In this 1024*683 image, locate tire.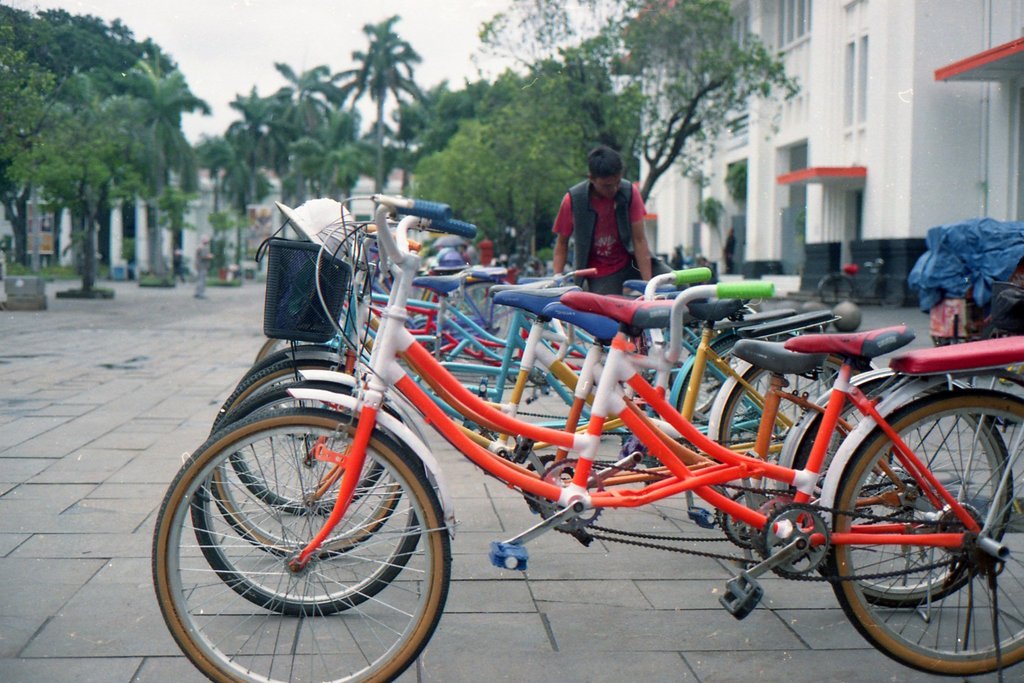
Bounding box: (794, 384, 1014, 609).
